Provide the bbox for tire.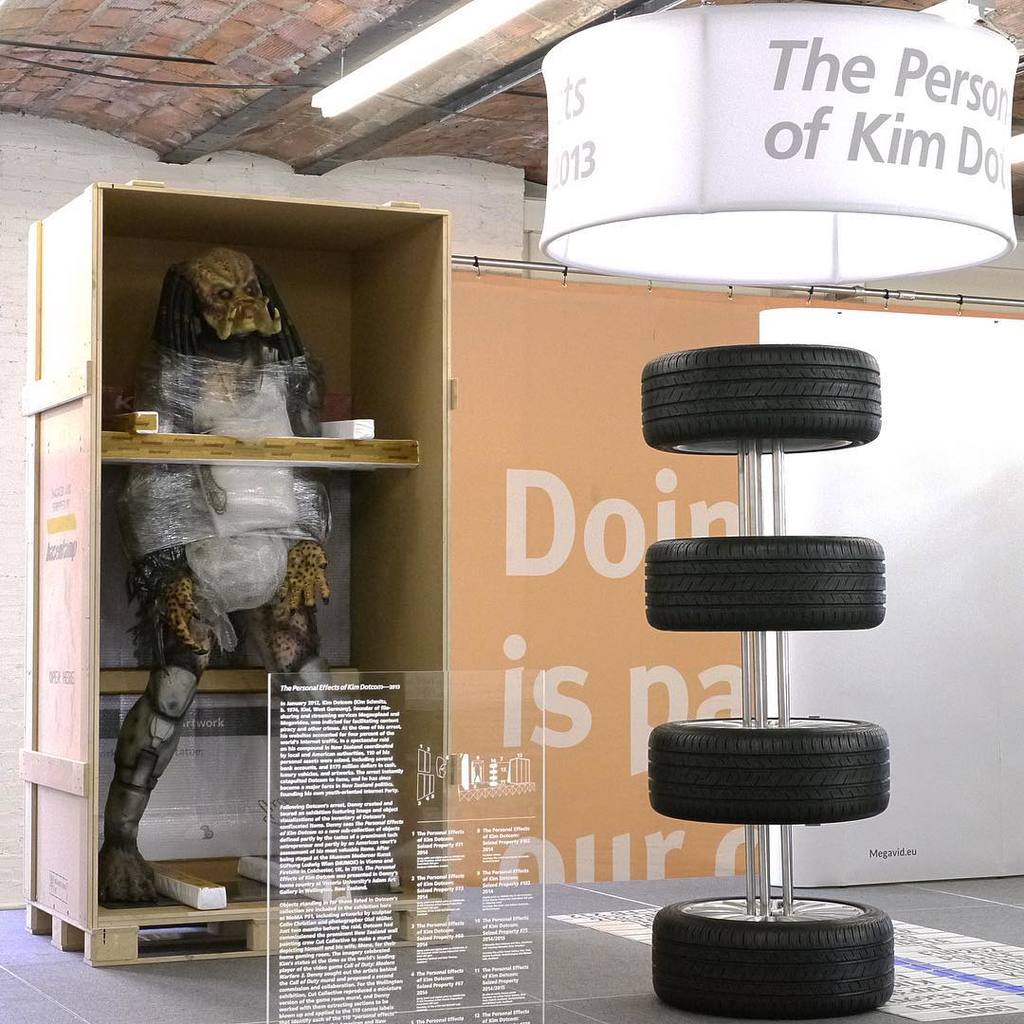
select_region(650, 890, 898, 1015).
